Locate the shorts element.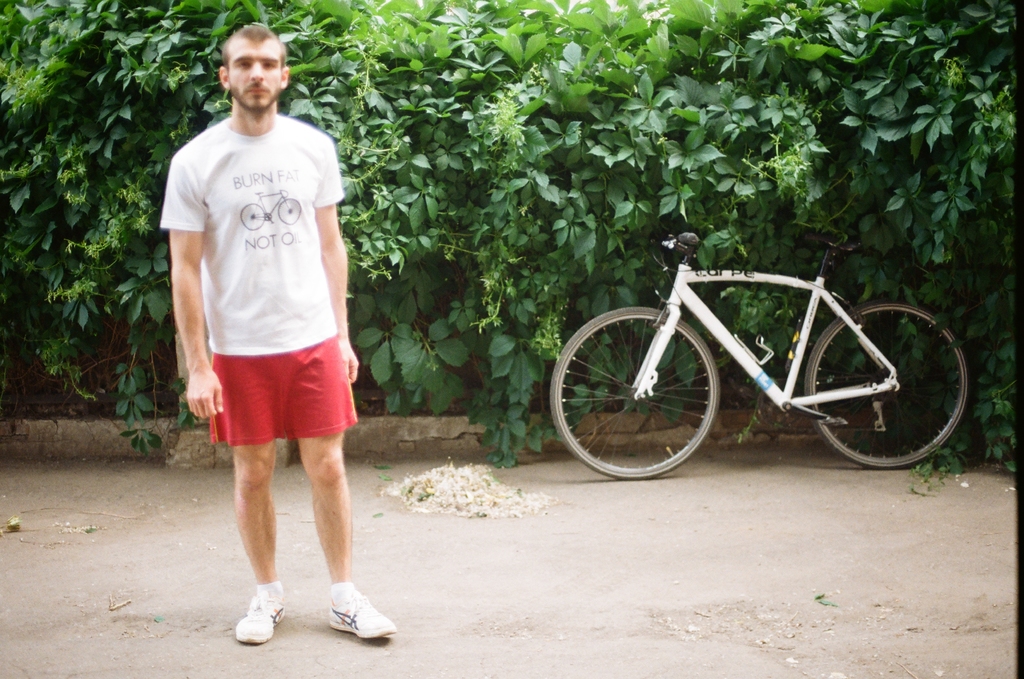
Element bbox: detection(180, 342, 369, 442).
